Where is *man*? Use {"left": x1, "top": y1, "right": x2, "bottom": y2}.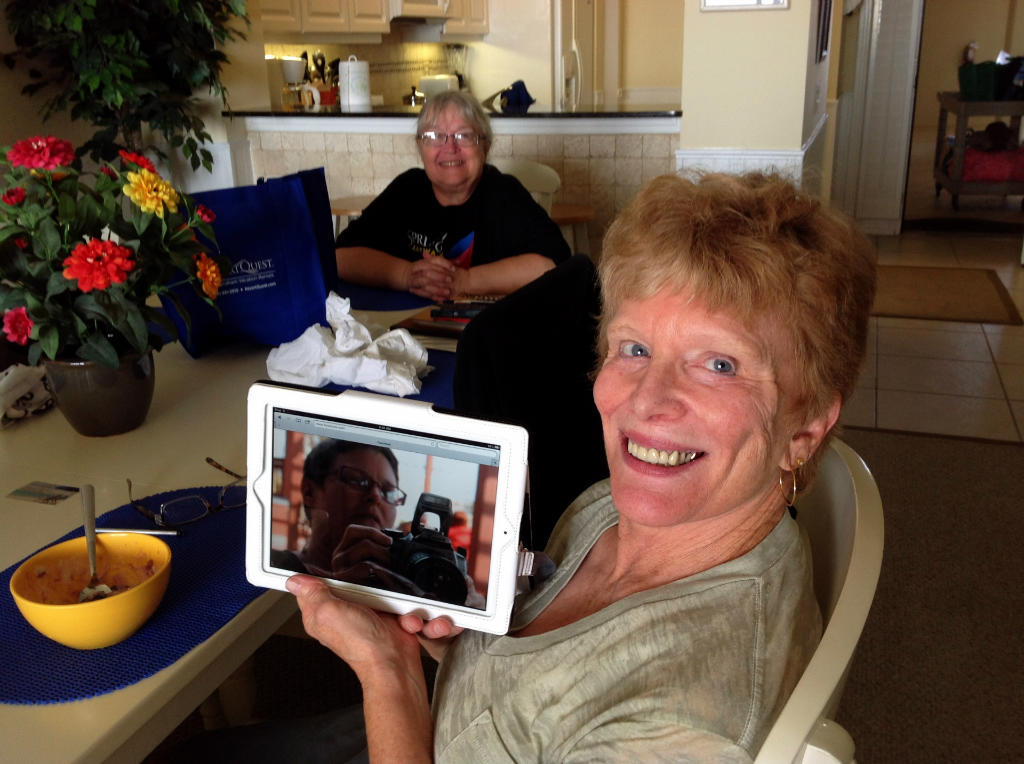
{"left": 268, "top": 442, "right": 484, "bottom": 609}.
